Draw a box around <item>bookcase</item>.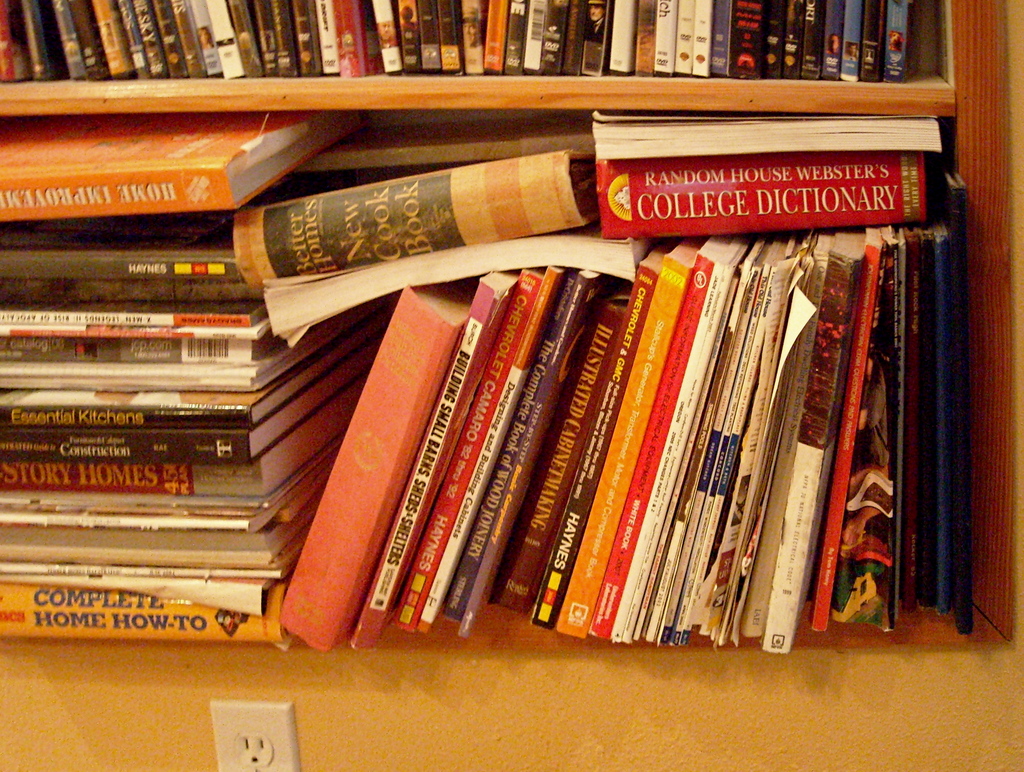
(0, 25, 1023, 715).
